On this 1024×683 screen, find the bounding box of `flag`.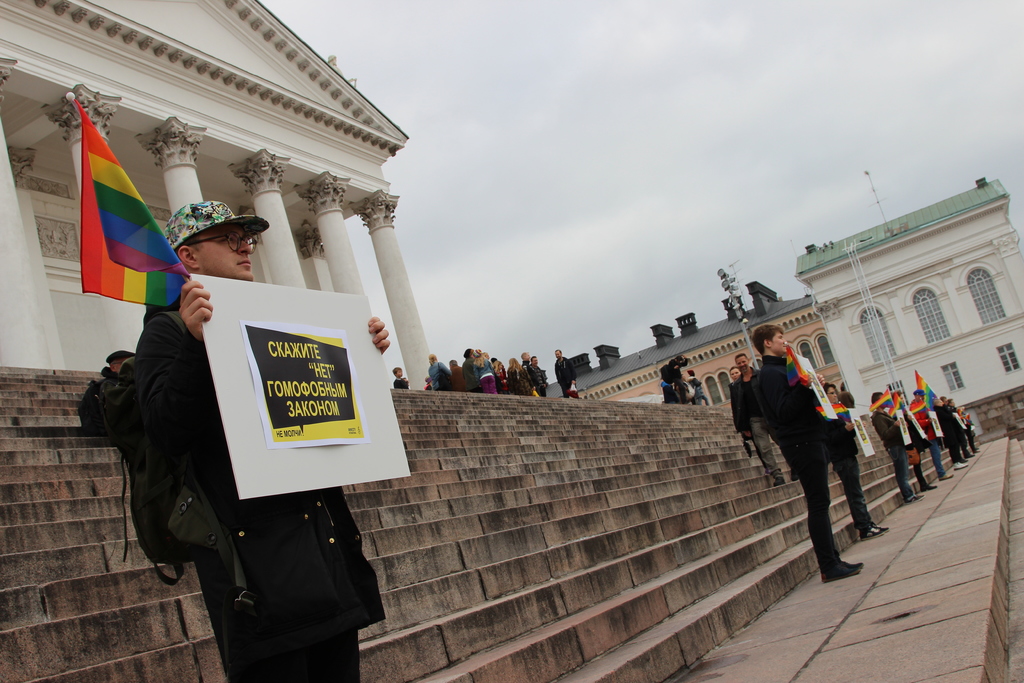
Bounding box: {"x1": 788, "y1": 349, "x2": 814, "y2": 389}.
